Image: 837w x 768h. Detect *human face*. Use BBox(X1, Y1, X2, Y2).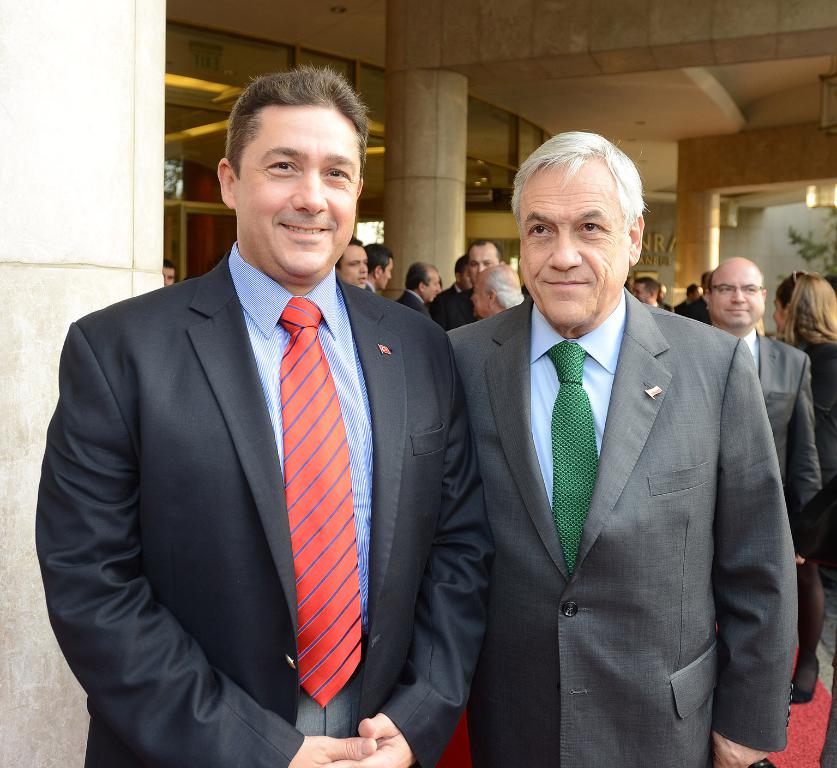
BBox(166, 265, 174, 285).
